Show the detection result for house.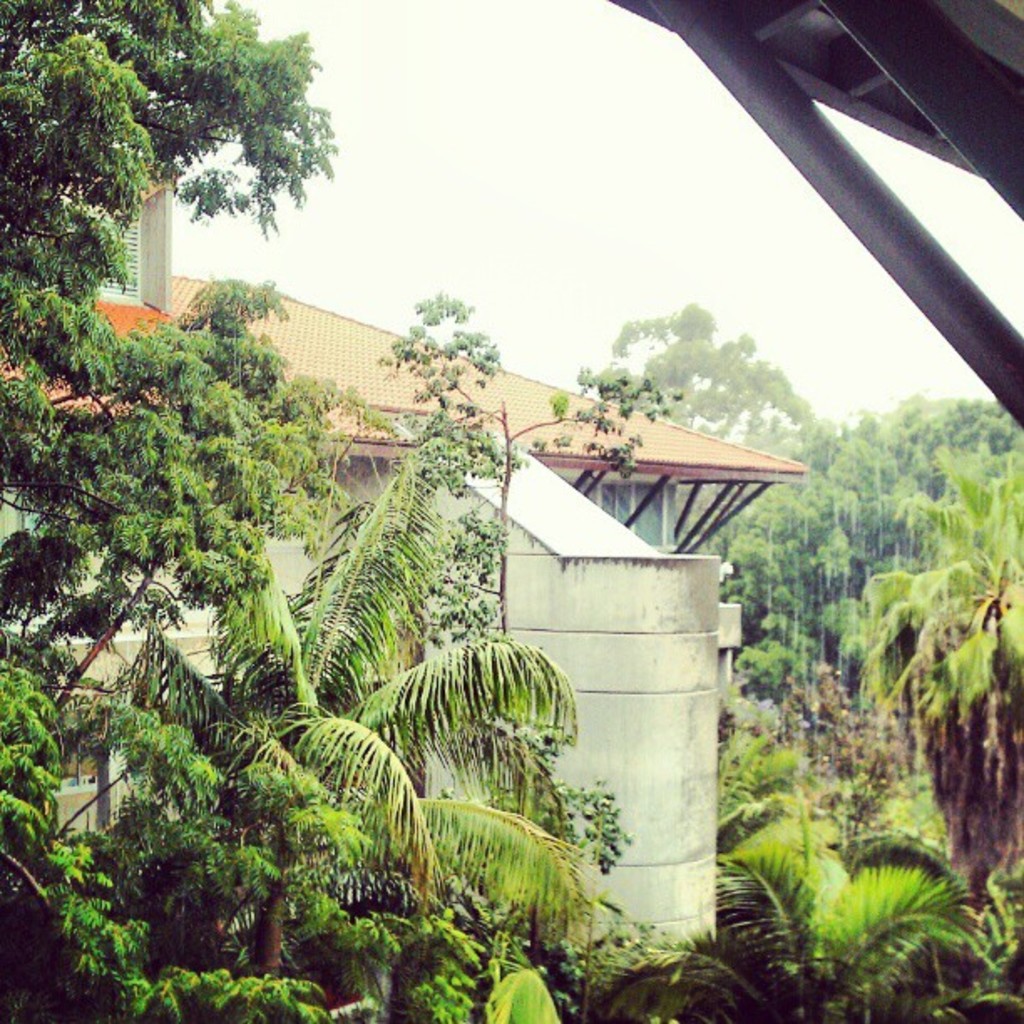
region(15, 162, 882, 960).
